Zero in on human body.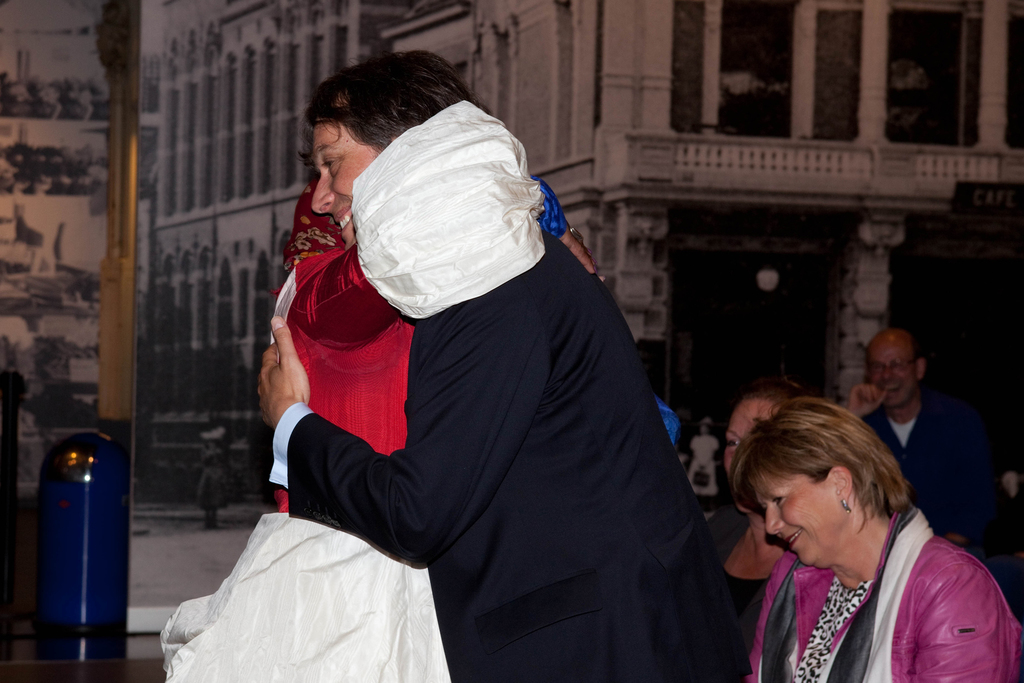
Zeroed in: (left=847, top=377, right=997, bottom=546).
